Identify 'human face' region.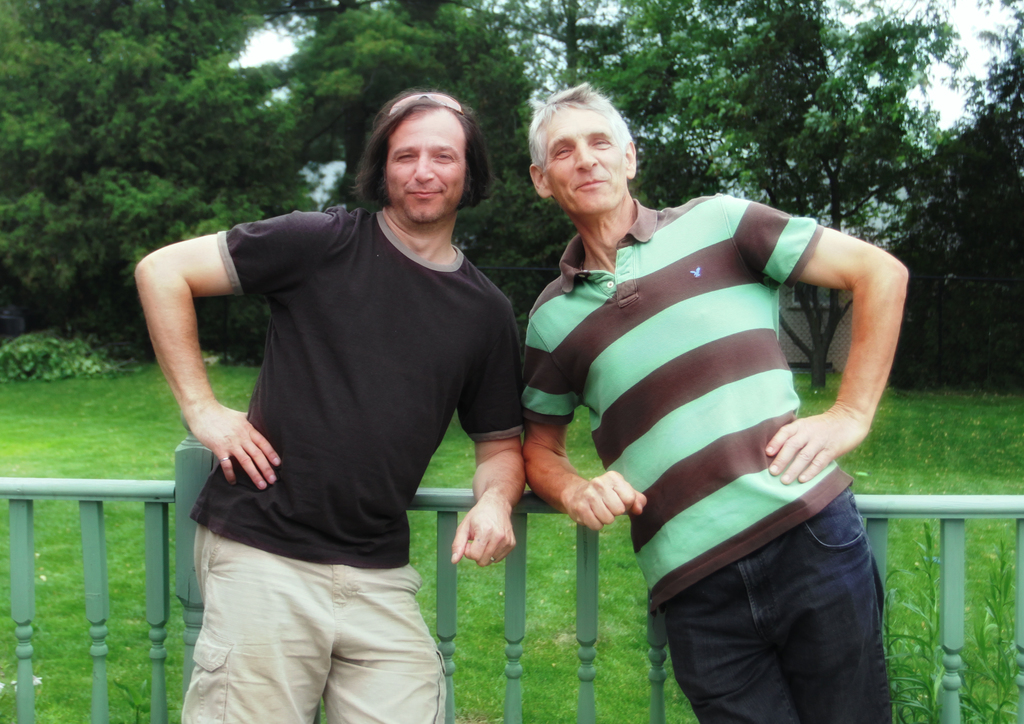
Region: left=383, top=108, right=472, bottom=226.
